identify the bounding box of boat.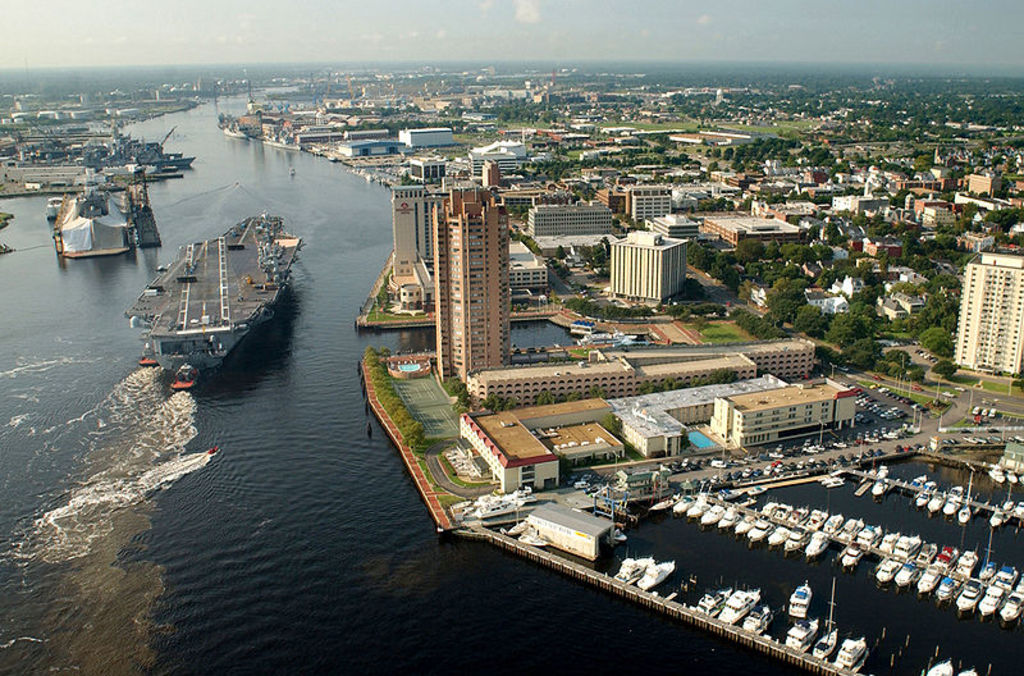
detection(911, 487, 929, 507).
